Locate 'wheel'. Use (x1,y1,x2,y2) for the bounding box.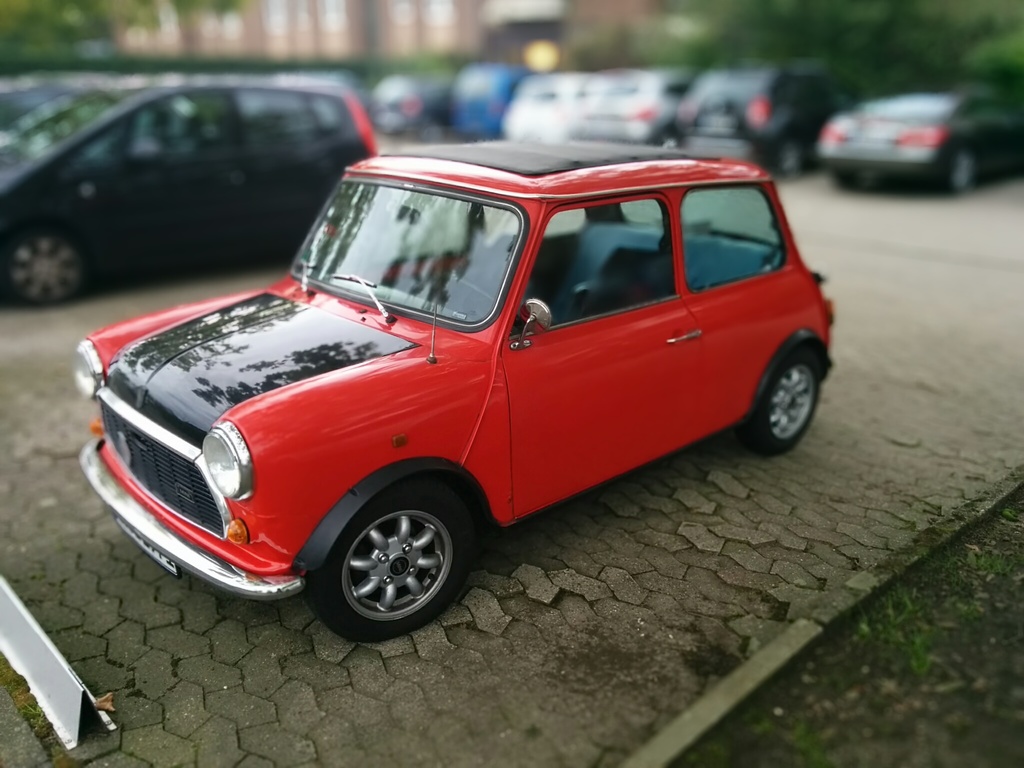
(312,493,474,628).
